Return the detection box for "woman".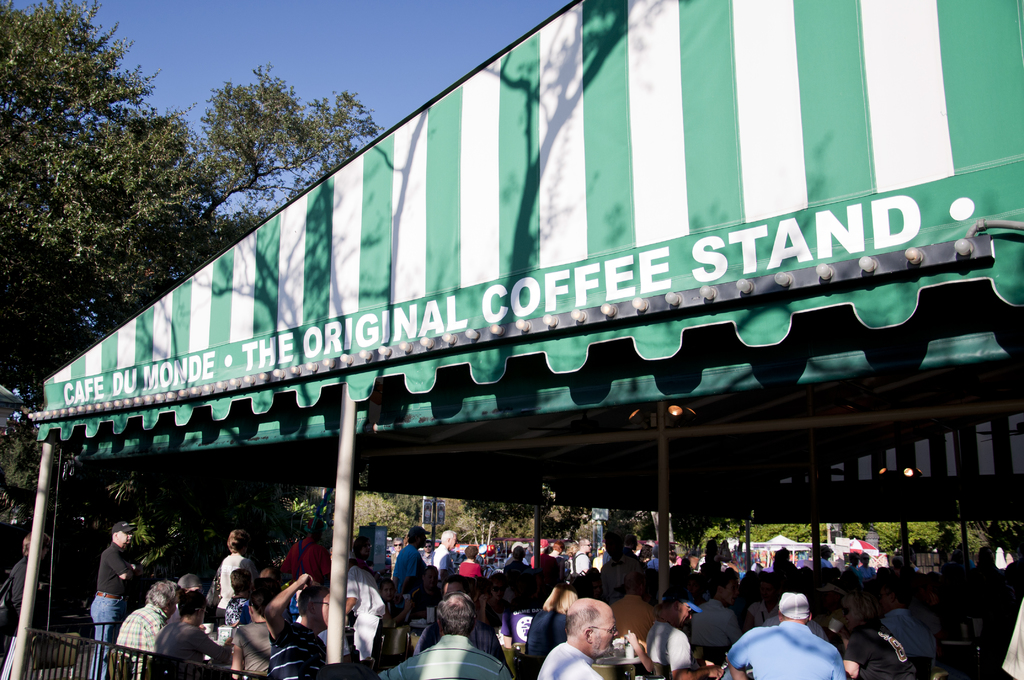
<box>222,570,255,626</box>.
